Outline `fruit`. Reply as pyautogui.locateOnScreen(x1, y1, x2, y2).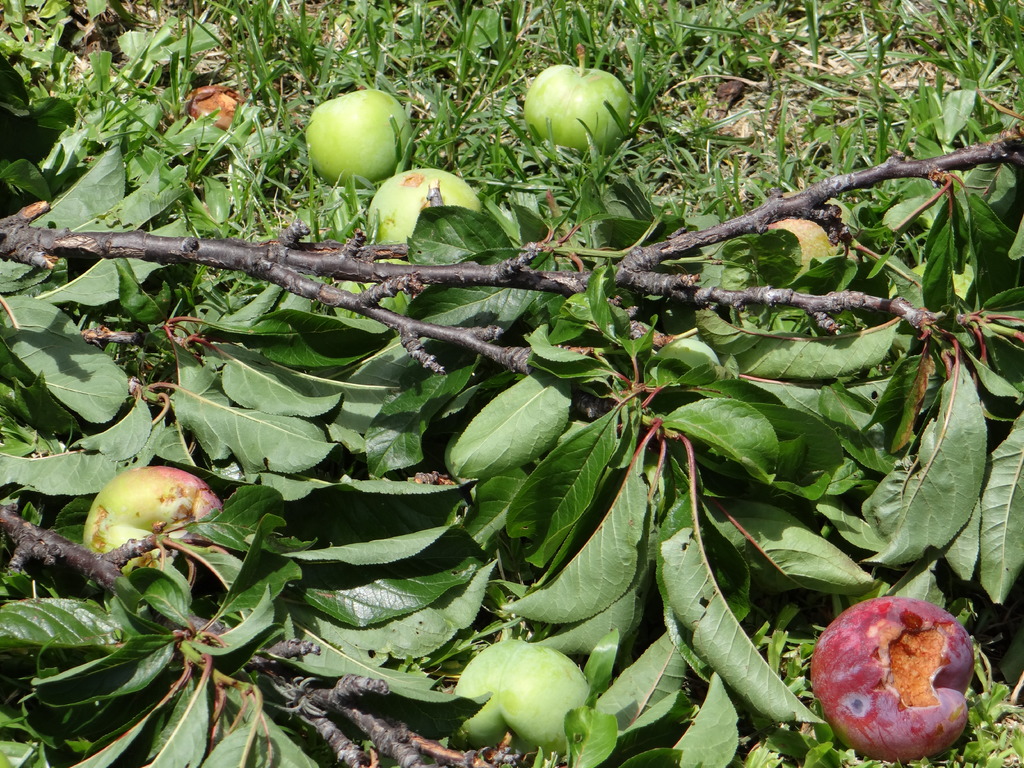
pyautogui.locateOnScreen(81, 463, 222, 580).
